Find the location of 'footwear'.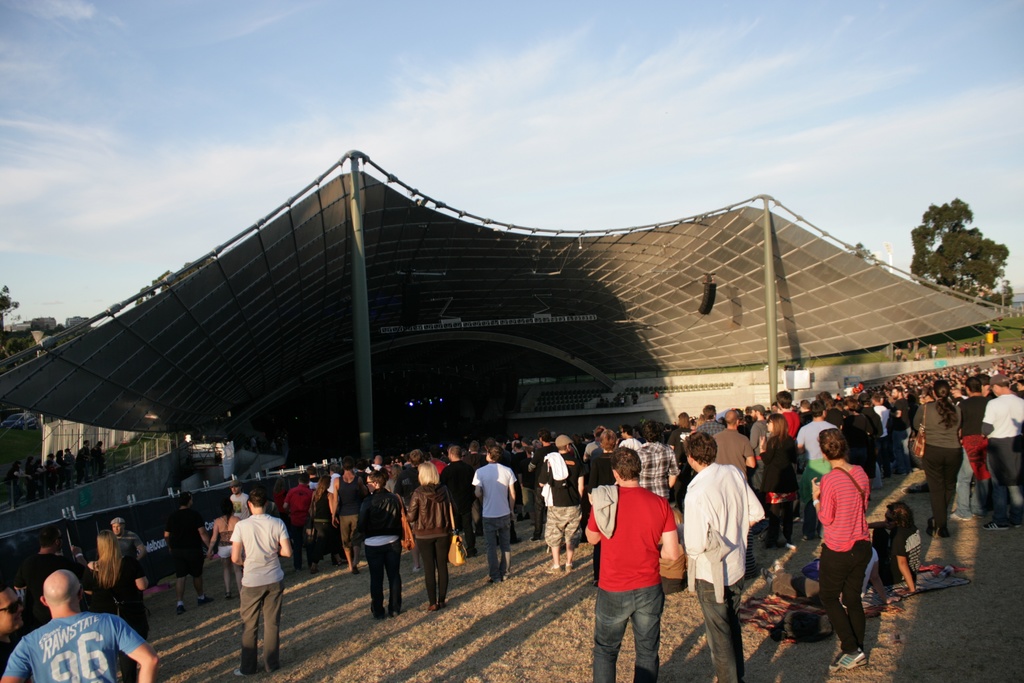
Location: box=[221, 591, 234, 605].
